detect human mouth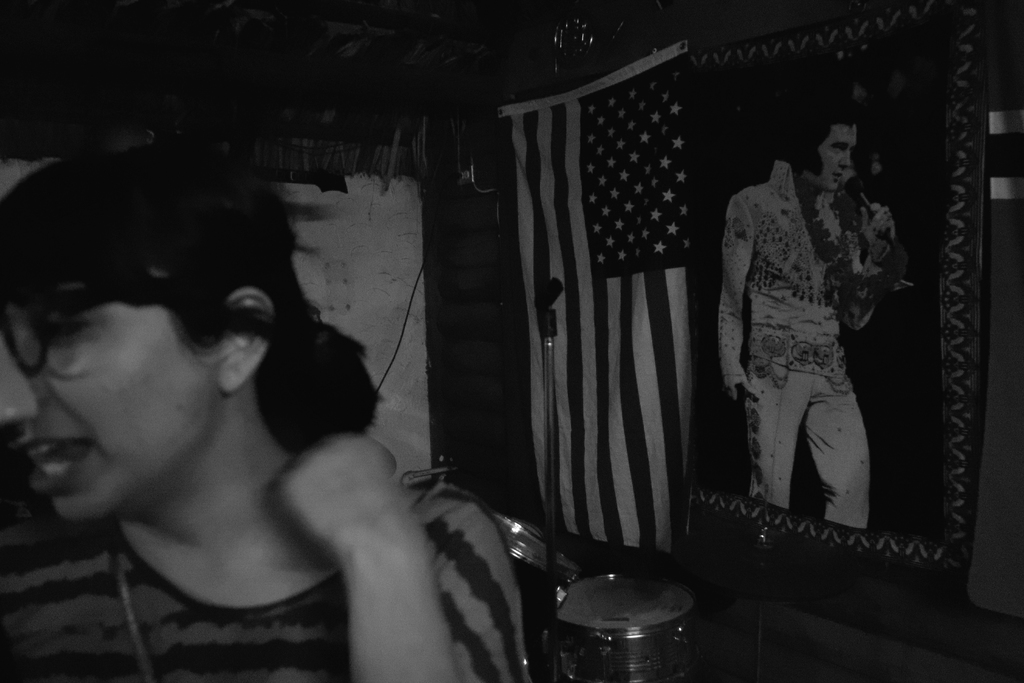
829,168,847,182
